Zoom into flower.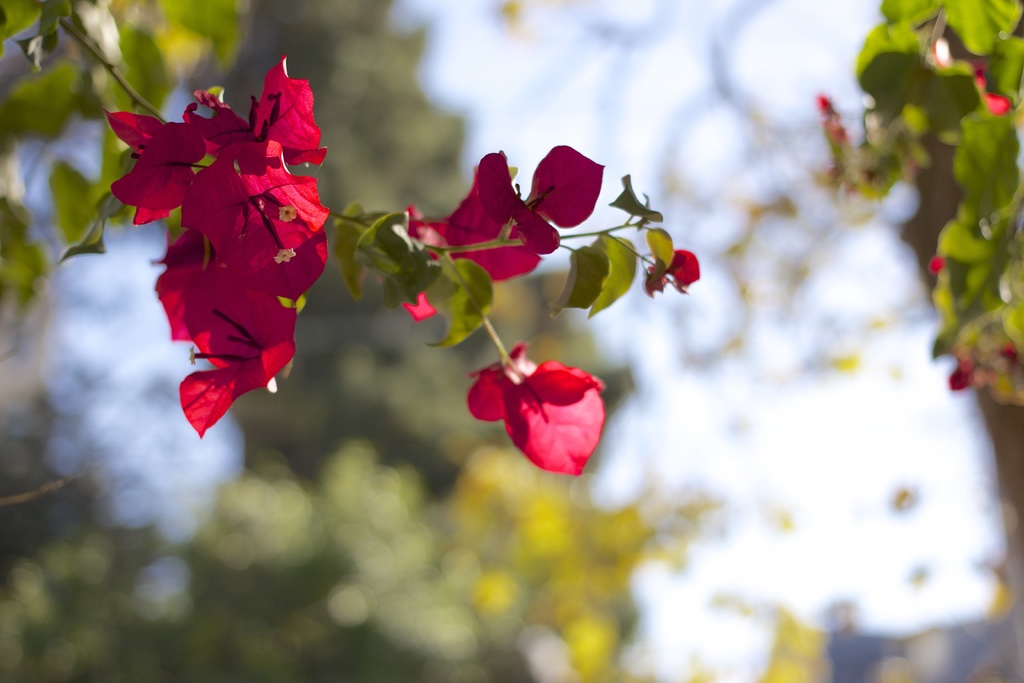
Zoom target: 466,343,614,482.
